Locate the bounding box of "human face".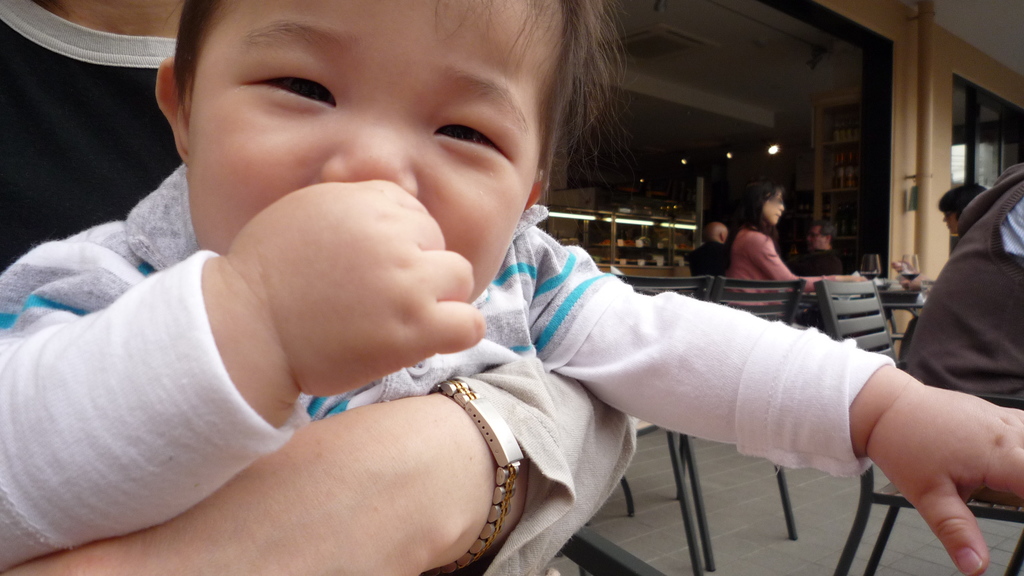
Bounding box: bbox=(942, 211, 956, 232).
